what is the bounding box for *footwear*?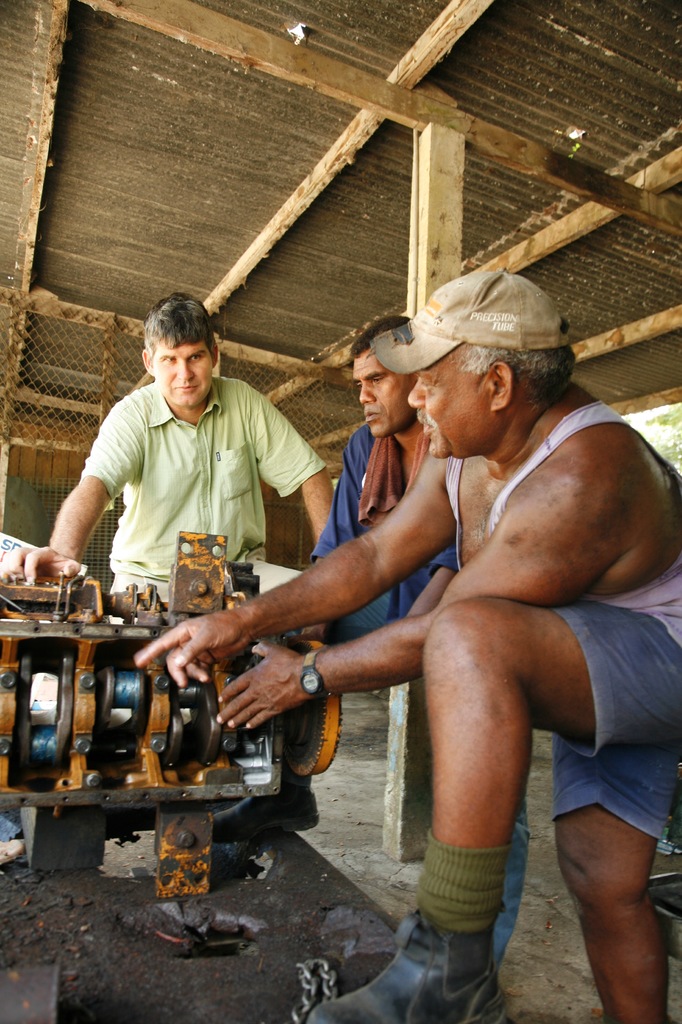
(left=358, top=890, right=518, bottom=1023).
